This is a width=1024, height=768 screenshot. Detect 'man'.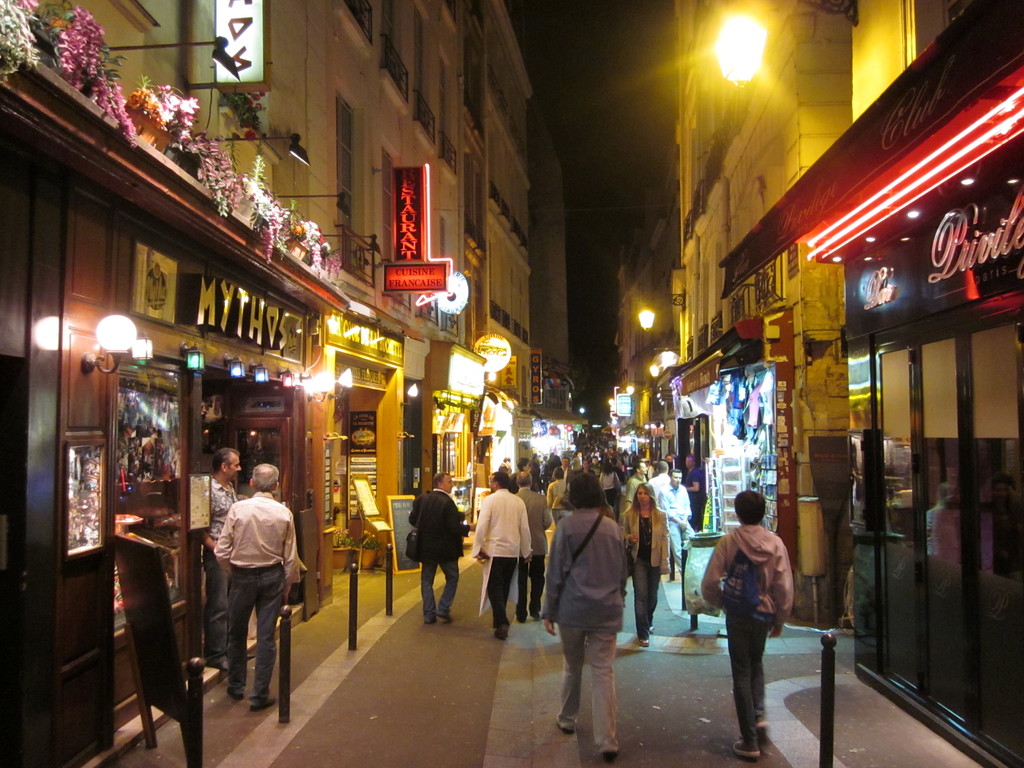
bbox(507, 455, 532, 492).
